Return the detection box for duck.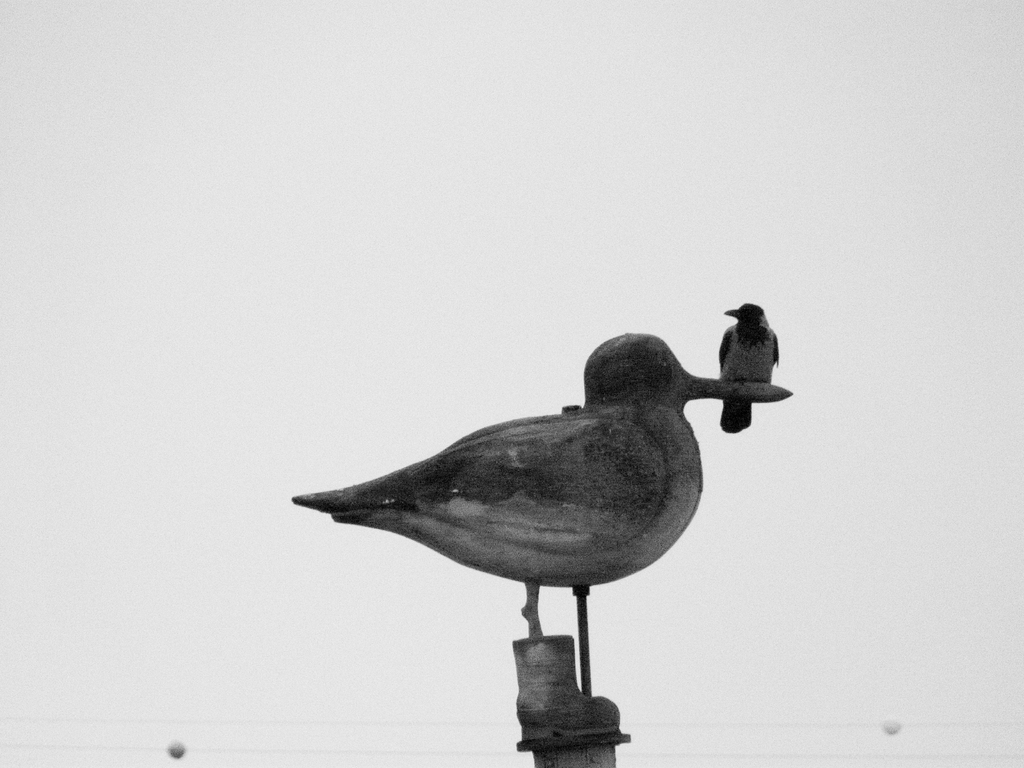
298:332:793:632.
